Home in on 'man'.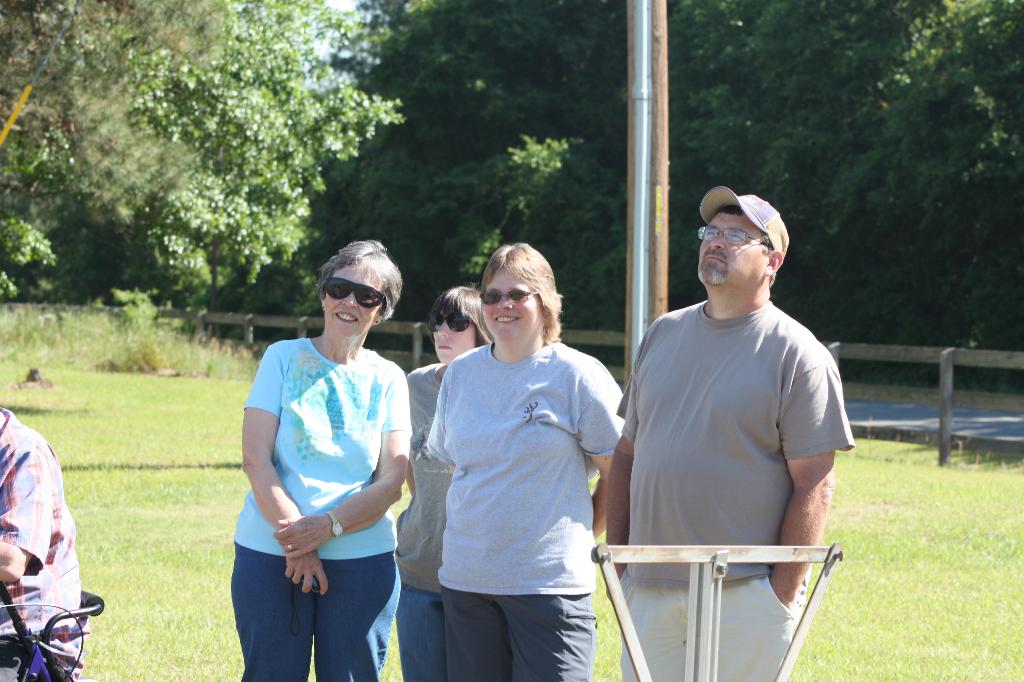
Homed in at 622 175 863 628.
